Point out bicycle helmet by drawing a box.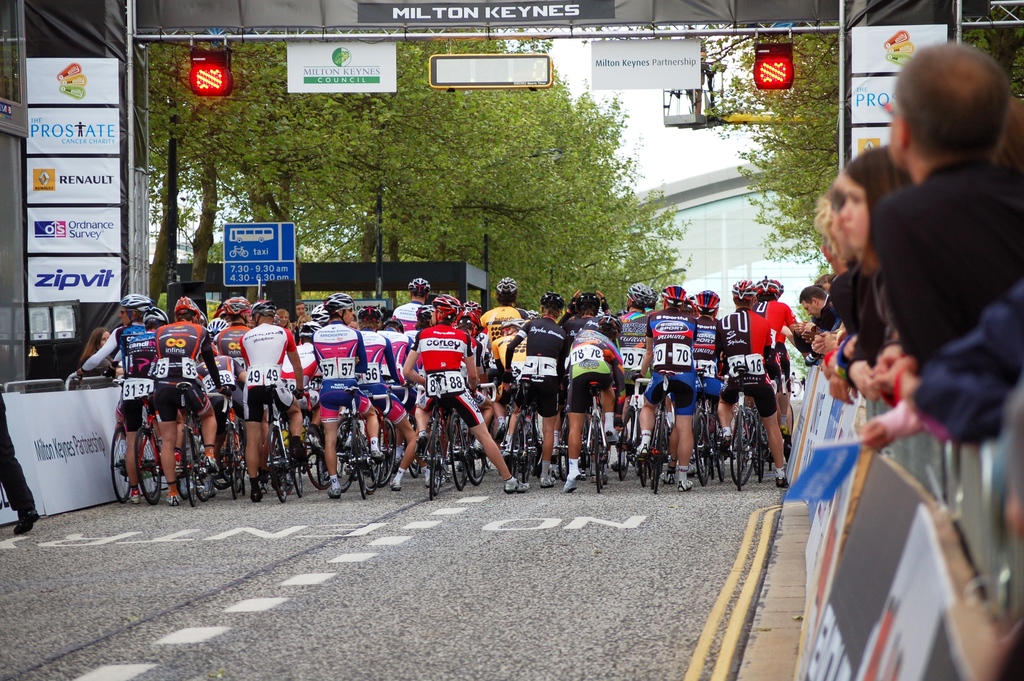
[360, 301, 381, 325].
